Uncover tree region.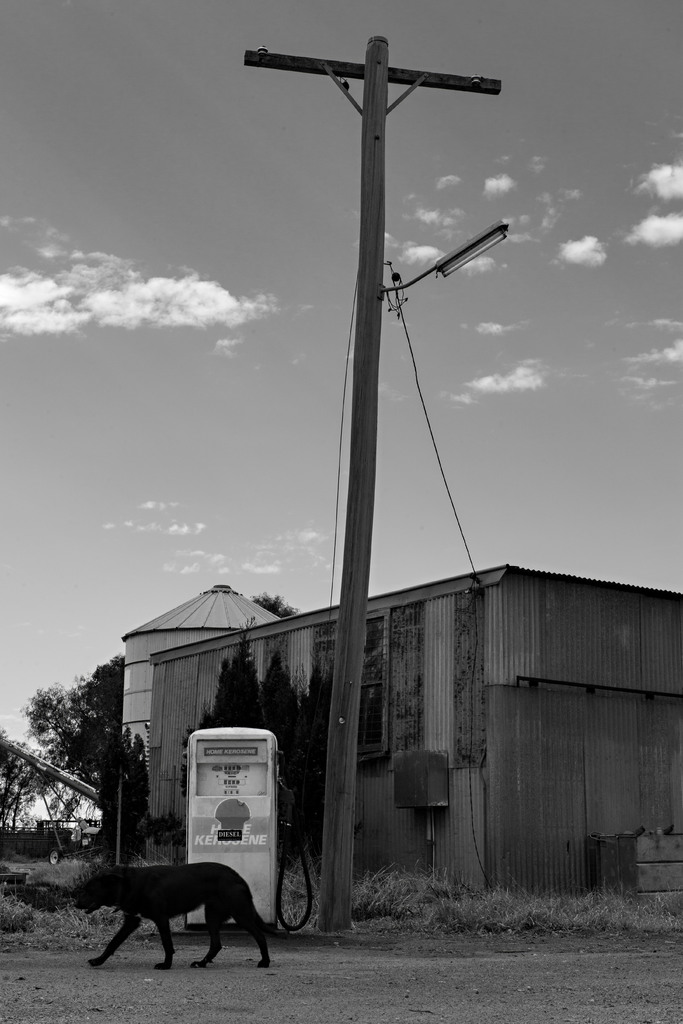
Uncovered: (x1=0, y1=722, x2=46, y2=899).
